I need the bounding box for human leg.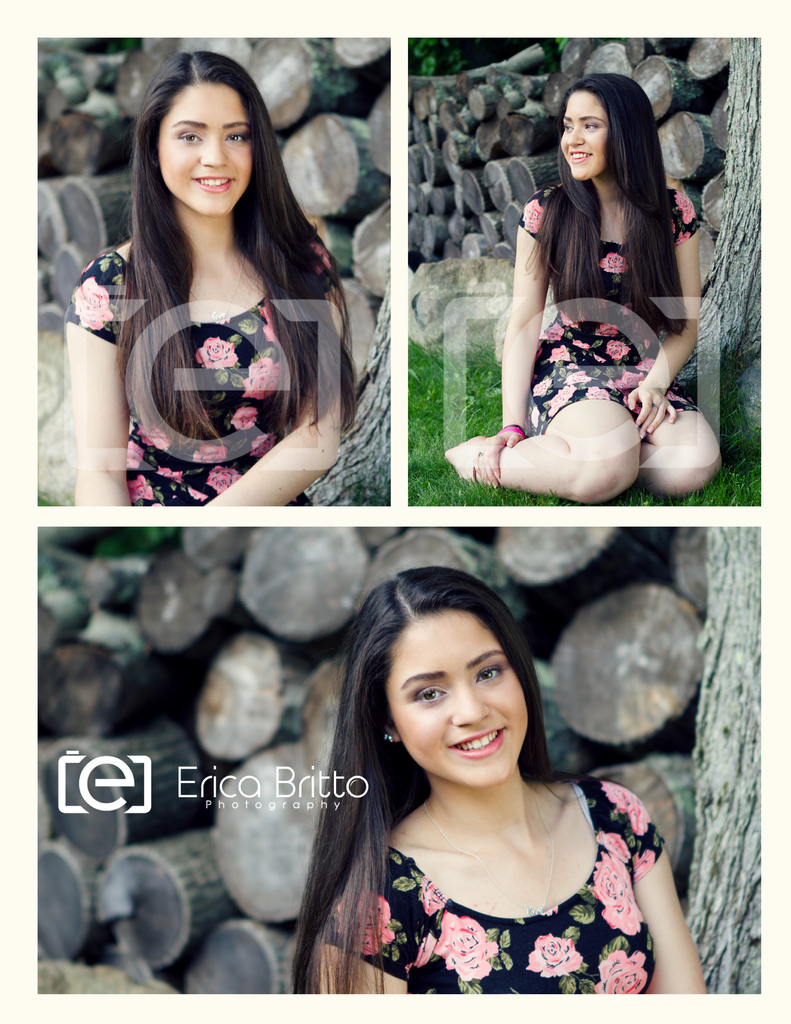
Here it is: x1=442, y1=357, x2=638, y2=504.
